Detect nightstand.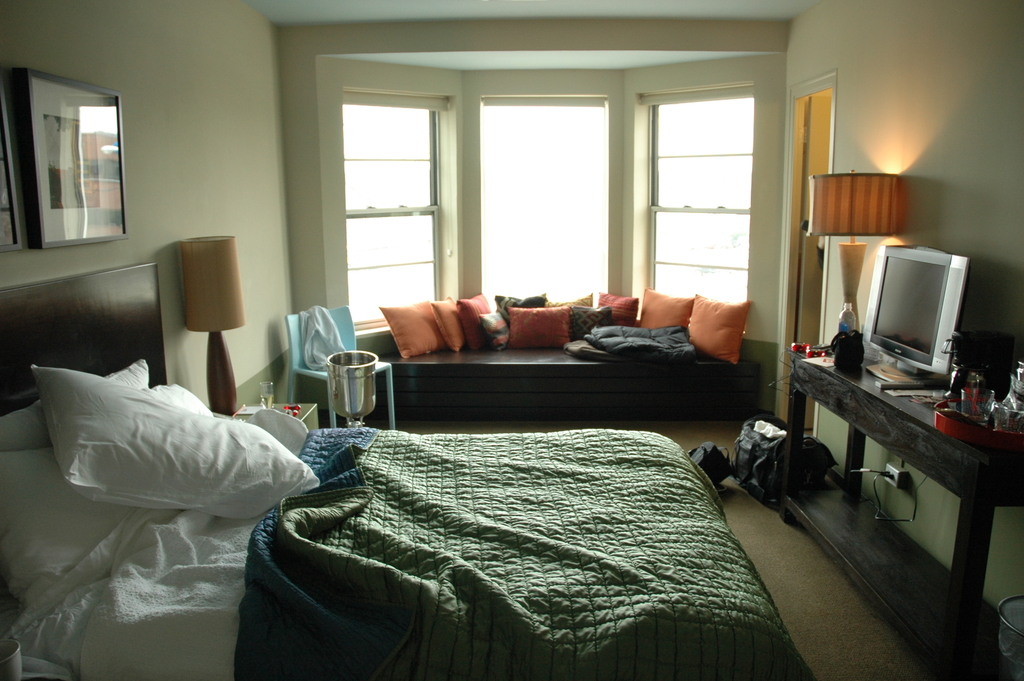
Detected at left=808, top=261, right=1000, bottom=633.
